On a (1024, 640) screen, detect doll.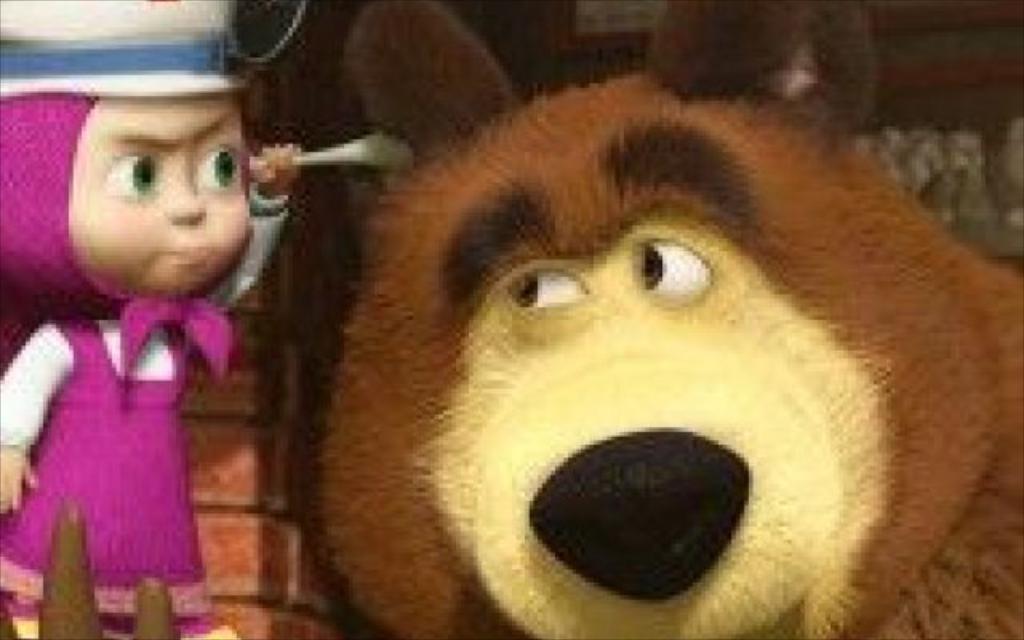
0,56,290,614.
